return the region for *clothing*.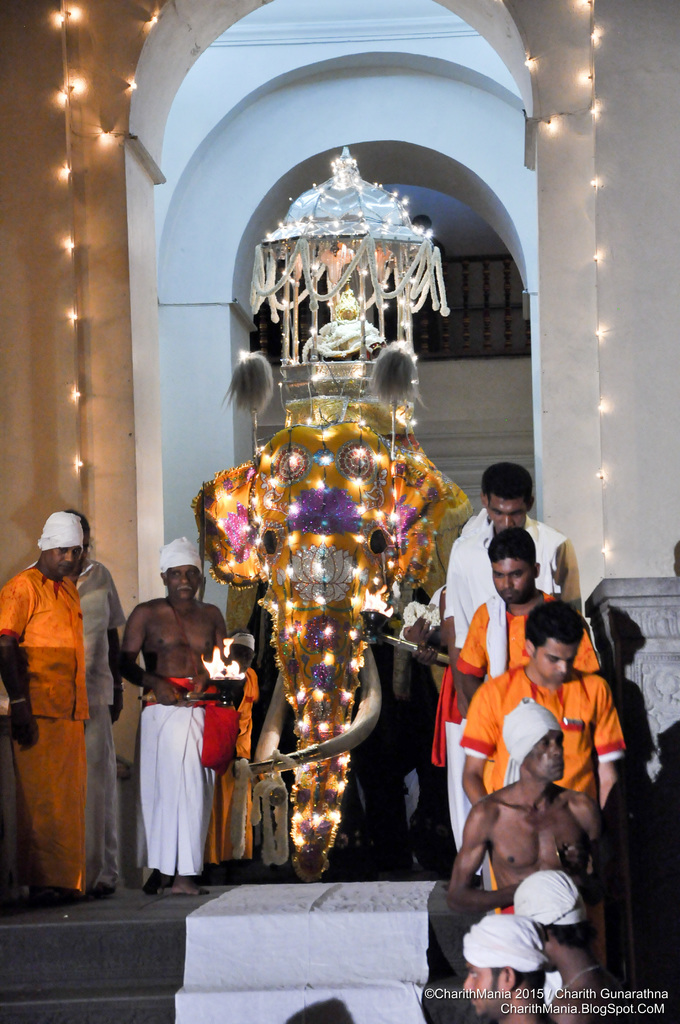
bbox=[462, 910, 551, 984].
